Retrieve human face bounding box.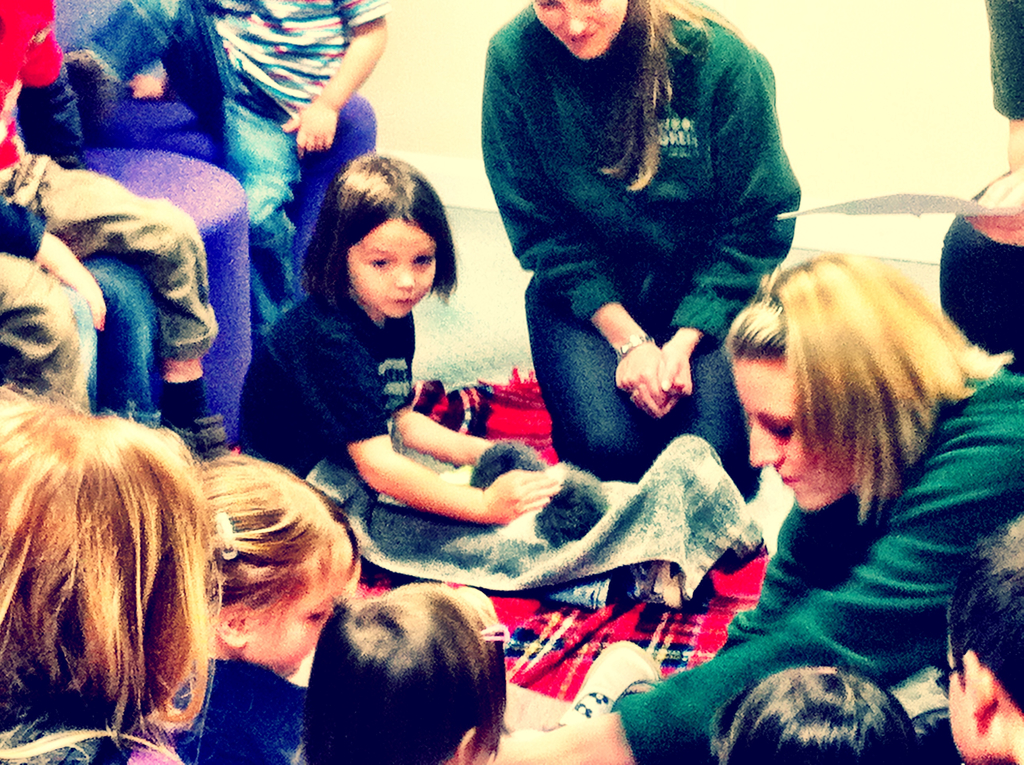
Bounding box: 735, 356, 842, 514.
